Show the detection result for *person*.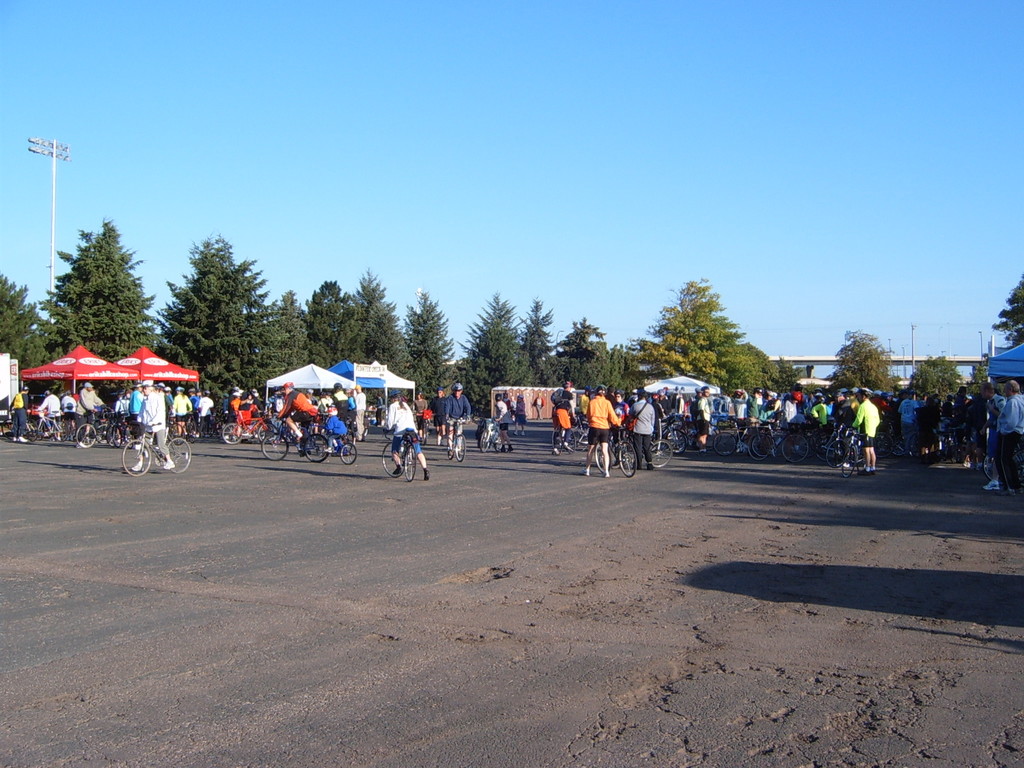
bbox(429, 388, 445, 429).
